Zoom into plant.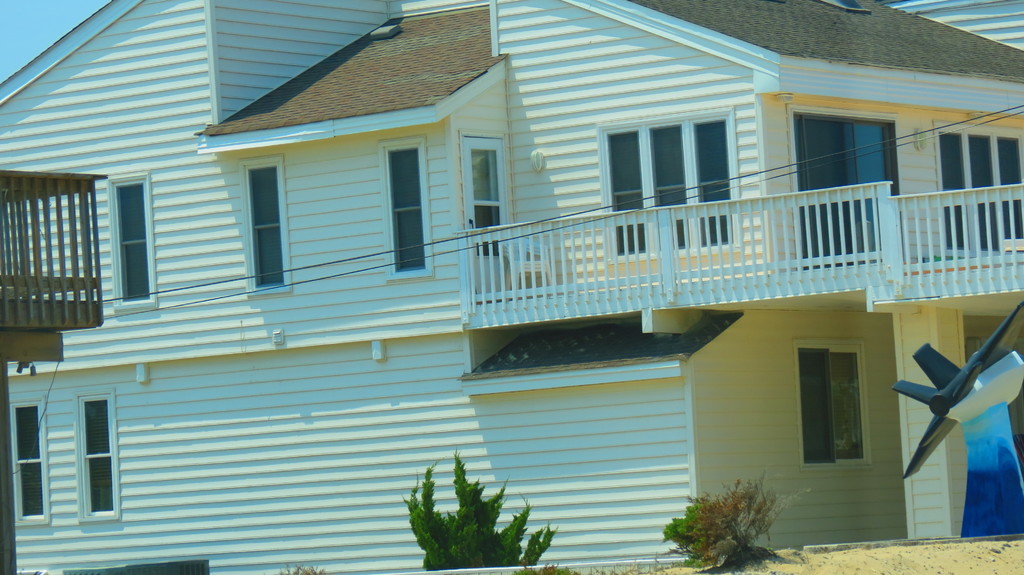
Zoom target: x1=402 y1=448 x2=563 y2=573.
